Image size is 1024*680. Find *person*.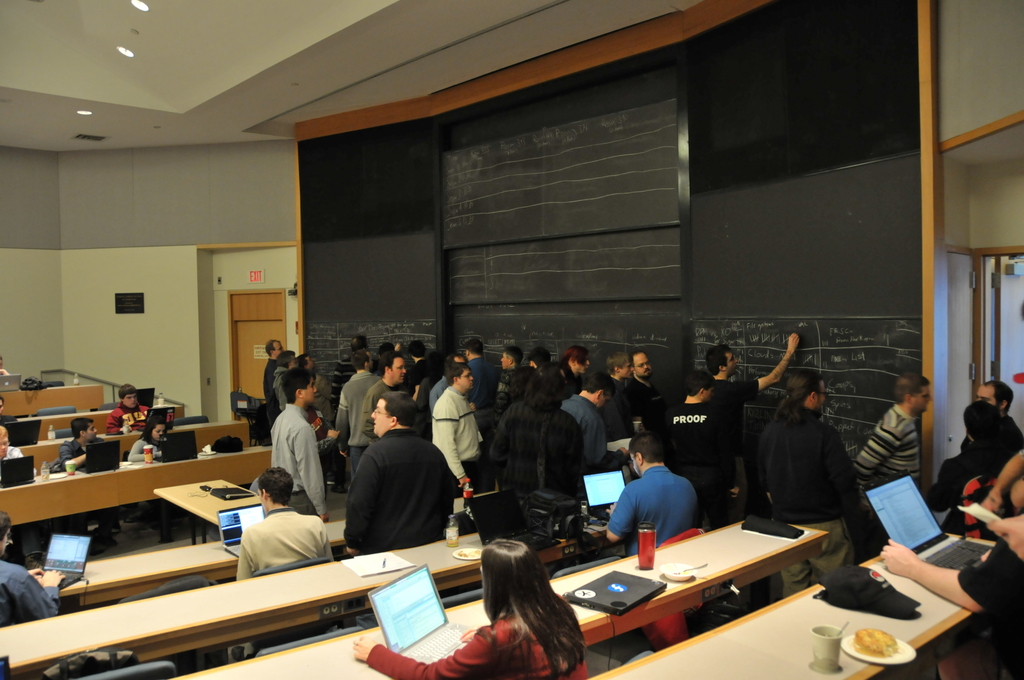
l=58, t=416, r=114, b=475.
